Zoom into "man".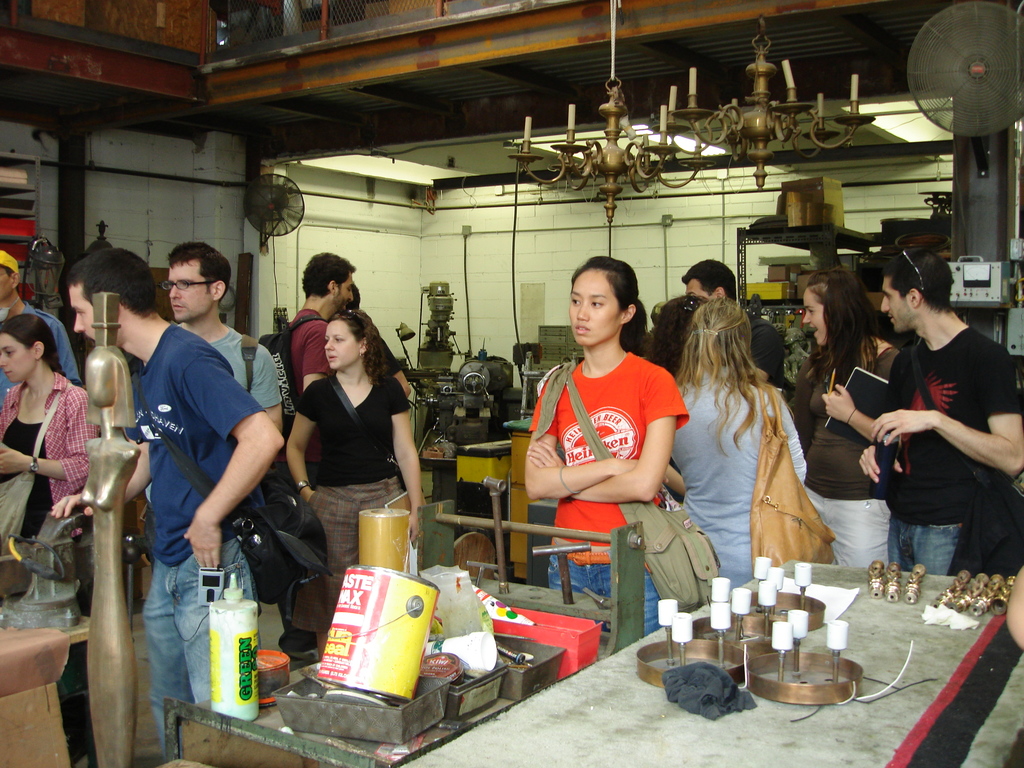
Zoom target: region(0, 250, 79, 408).
